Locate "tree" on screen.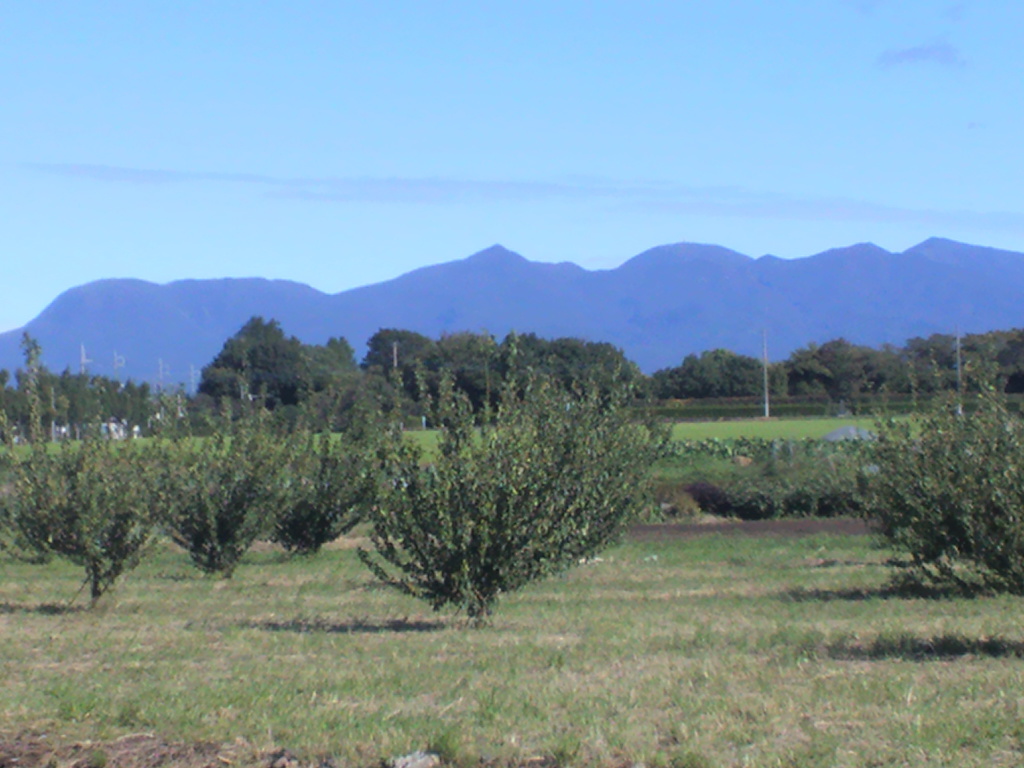
On screen at BBox(969, 329, 1023, 393).
